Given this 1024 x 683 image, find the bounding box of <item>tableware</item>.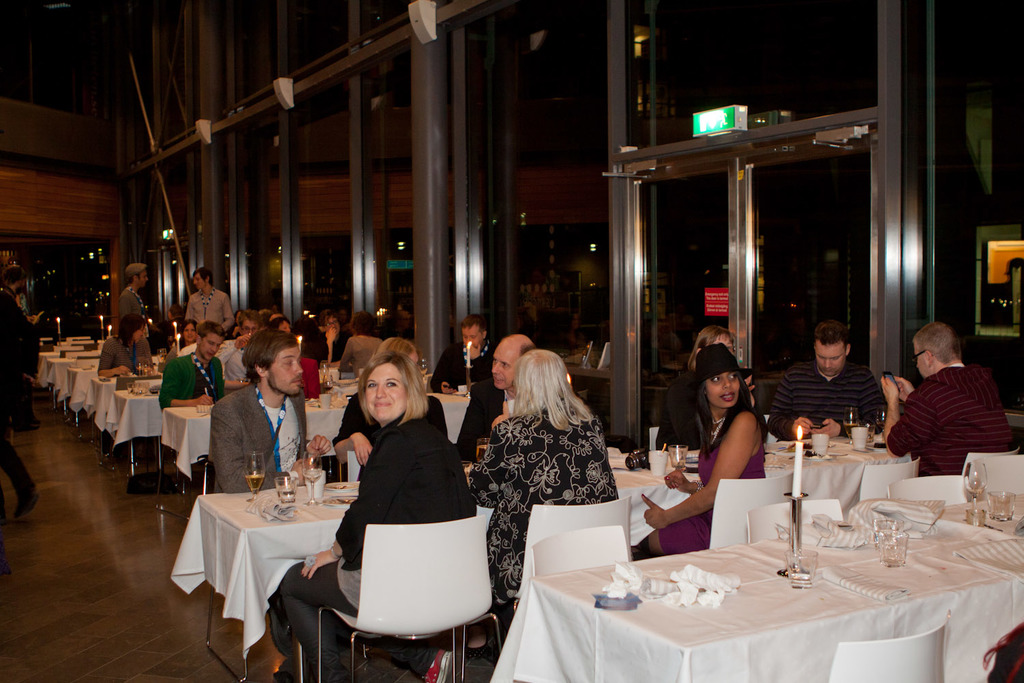
862, 423, 877, 445.
